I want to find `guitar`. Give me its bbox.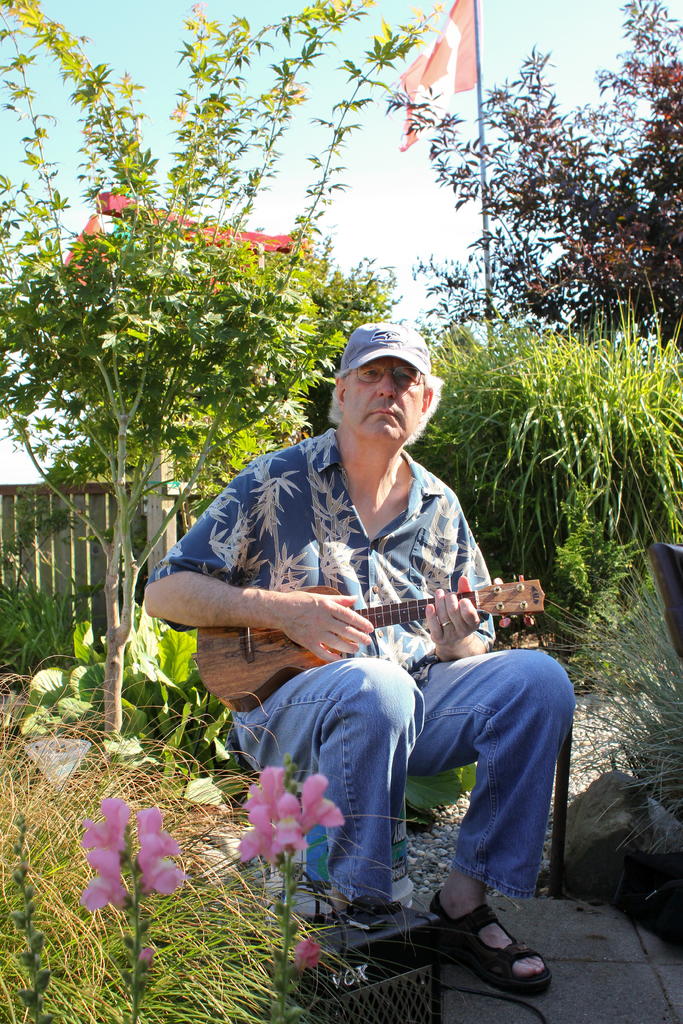
255:564:537:682.
